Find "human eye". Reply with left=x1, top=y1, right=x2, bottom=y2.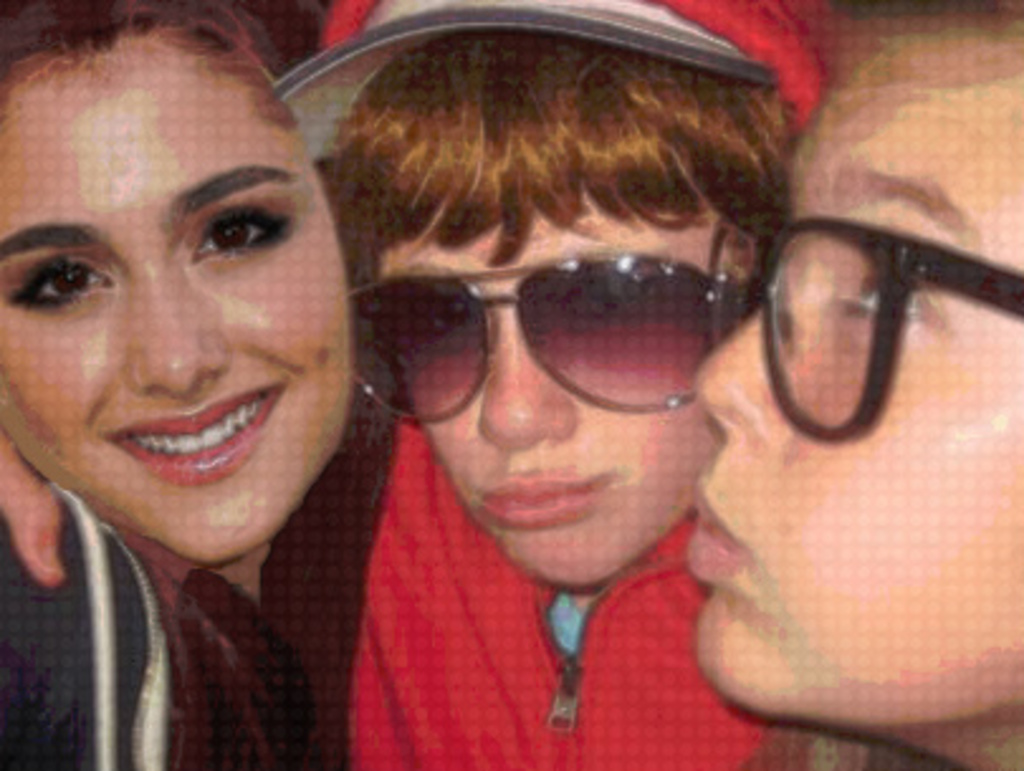
left=556, top=258, right=678, bottom=326.
